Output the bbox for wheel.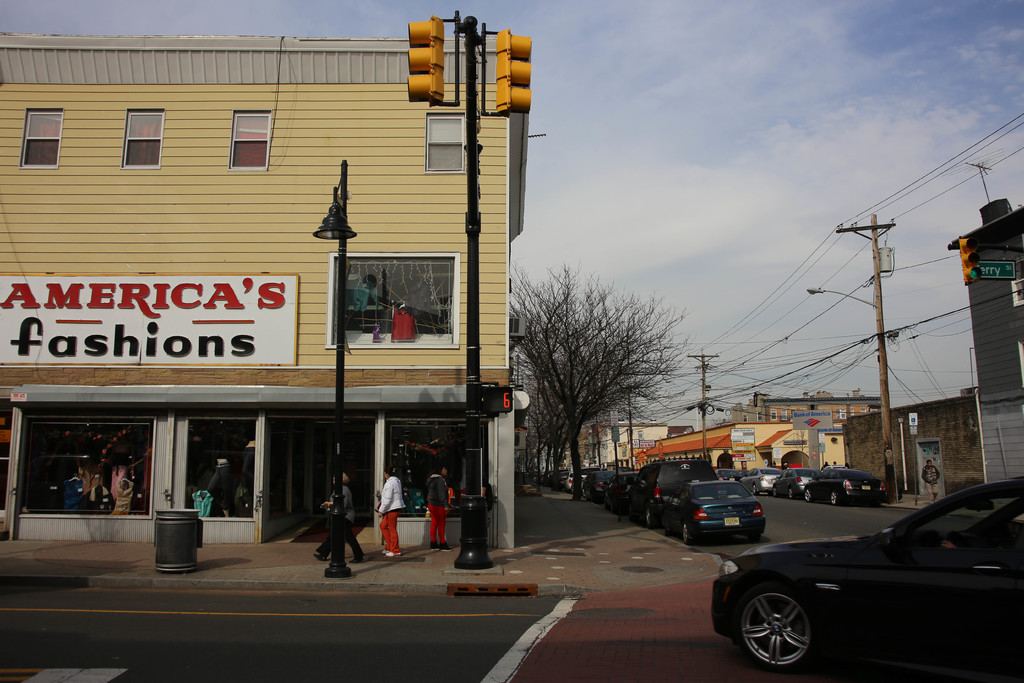
{"x1": 772, "y1": 486, "x2": 780, "y2": 497}.
